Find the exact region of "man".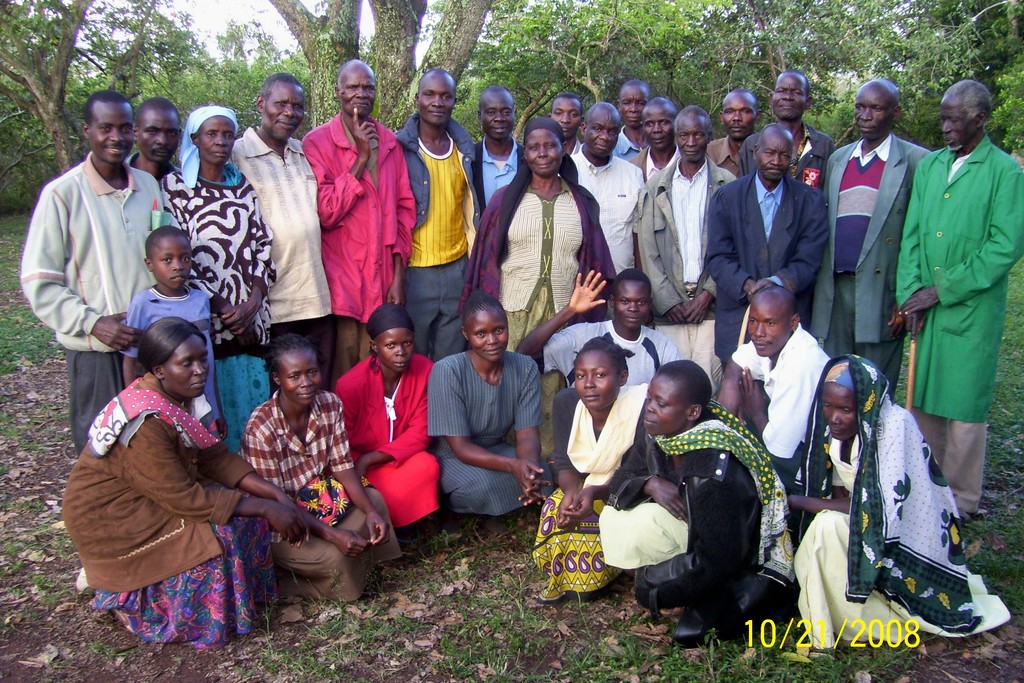
Exact region: locate(518, 269, 683, 389).
